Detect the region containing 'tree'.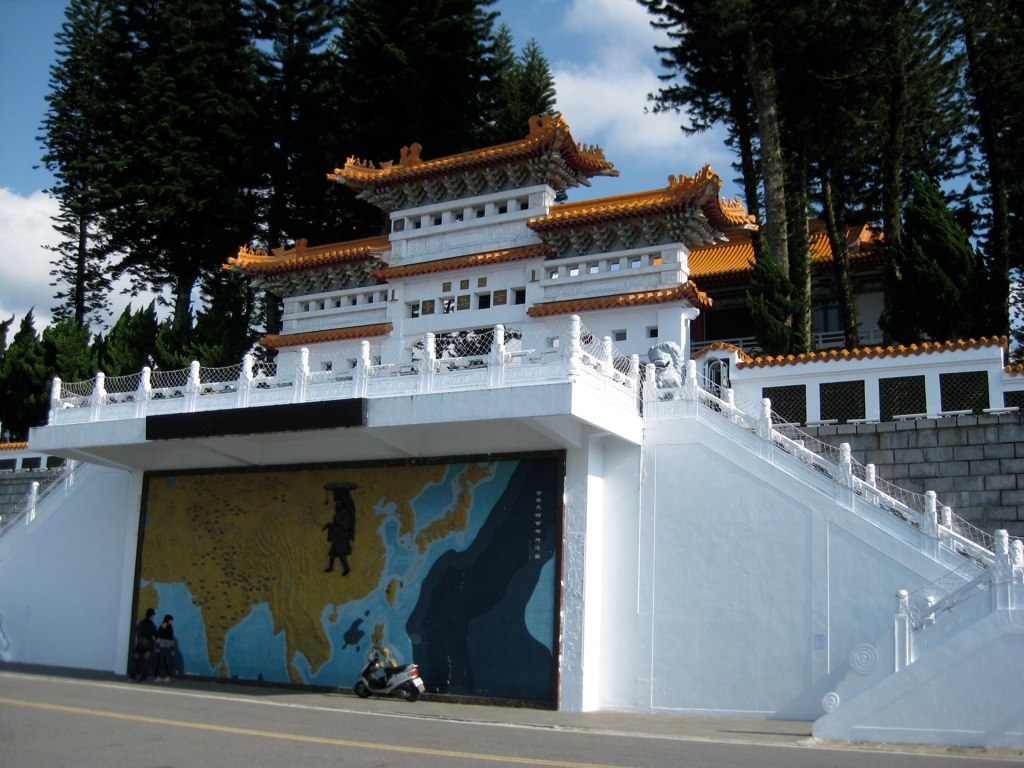
l=0, t=340, r=53, b=442.
